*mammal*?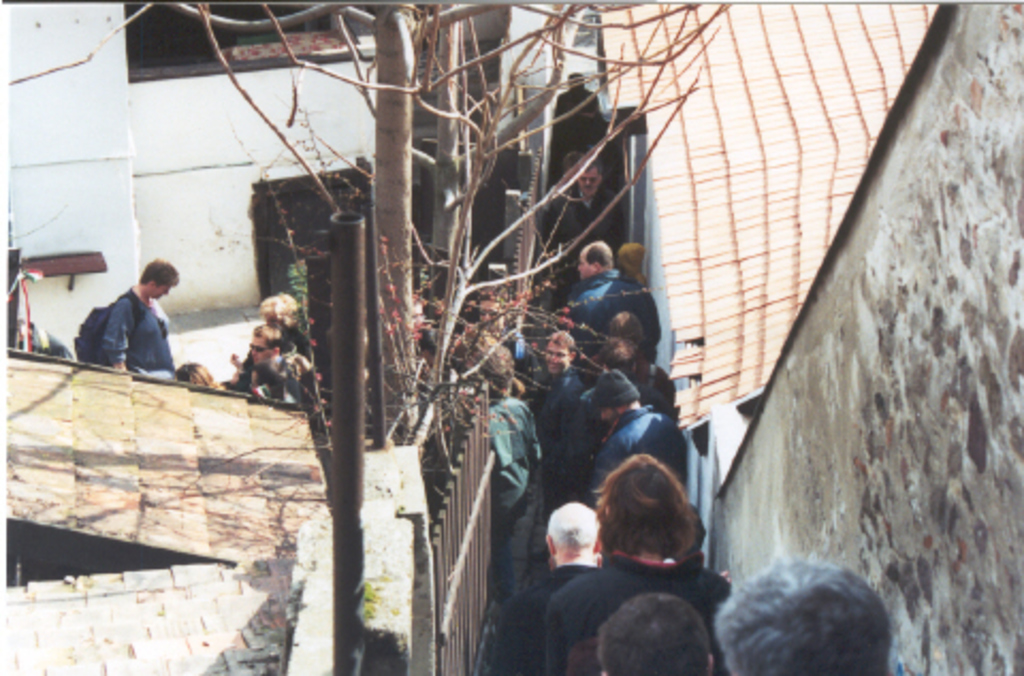
597 584 717 674
